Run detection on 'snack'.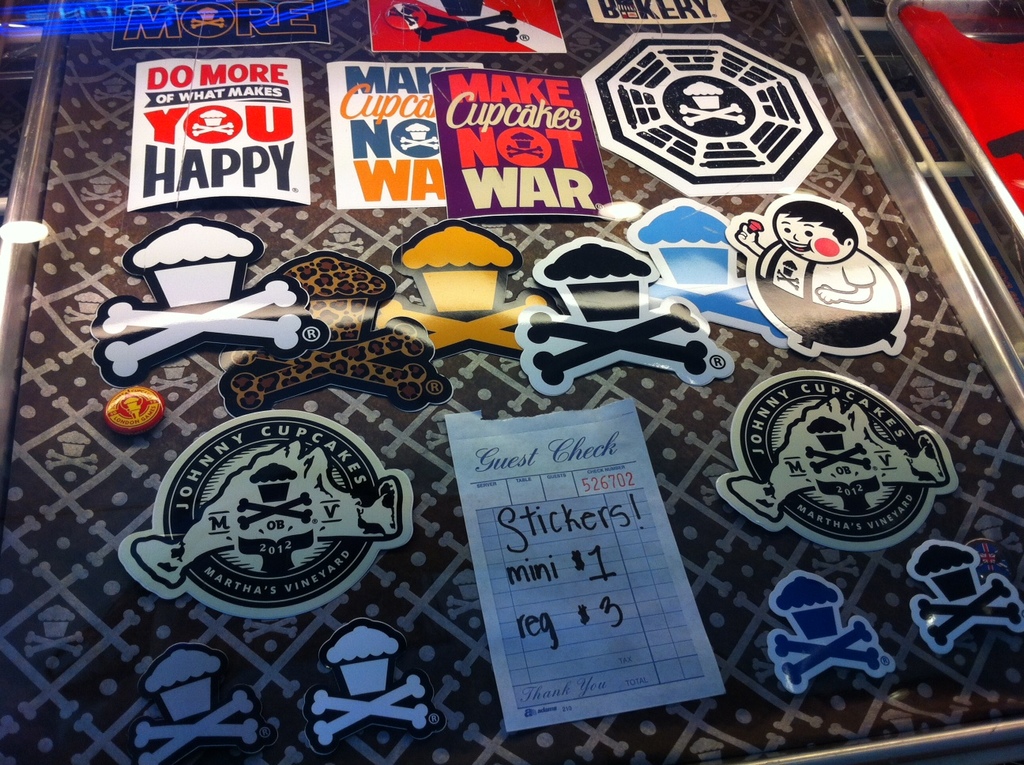
Result: box(691, 733, 725, 761).
